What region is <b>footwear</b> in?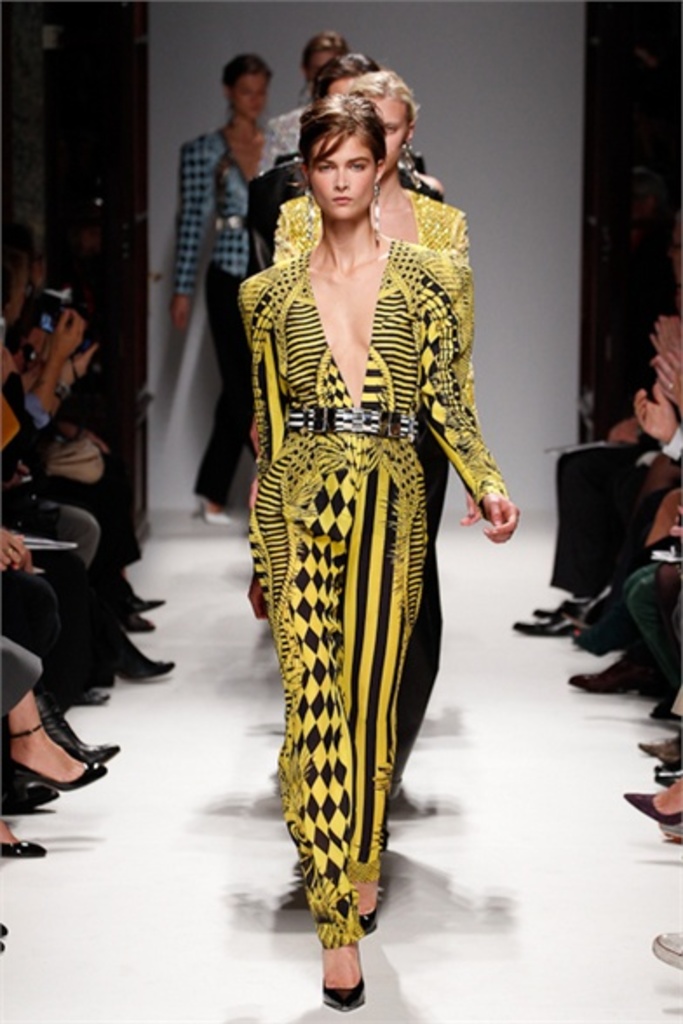
detection(33, 674, 112, 705).
